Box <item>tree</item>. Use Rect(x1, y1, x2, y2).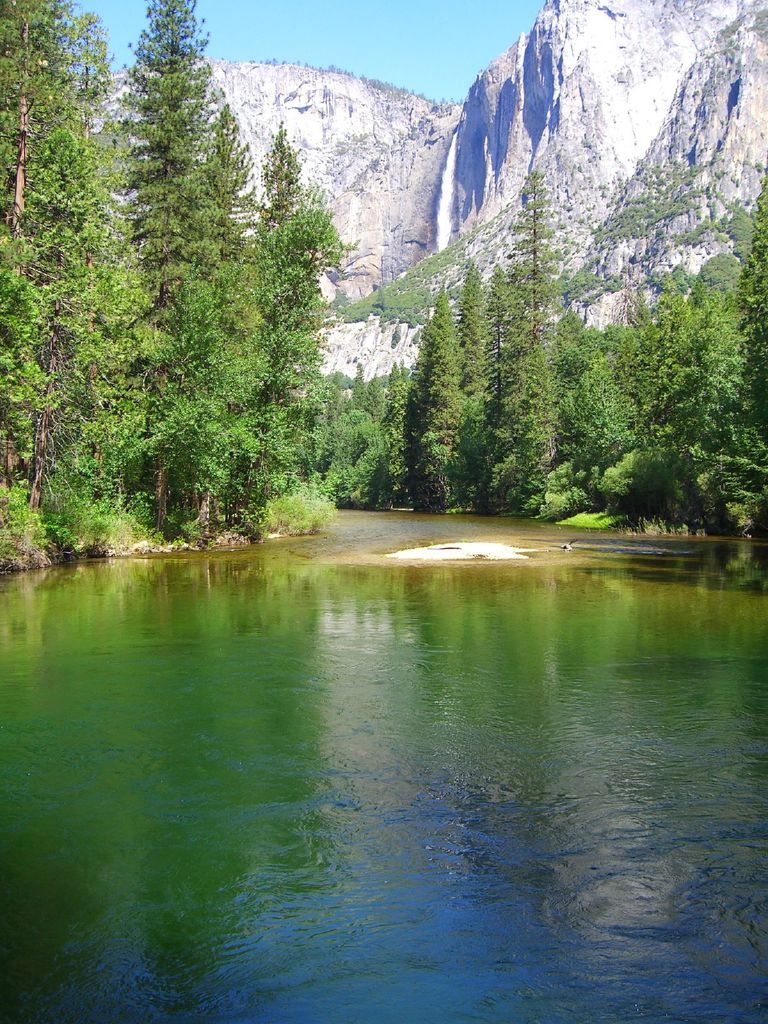
Rect(45, 45, 339, 560).
